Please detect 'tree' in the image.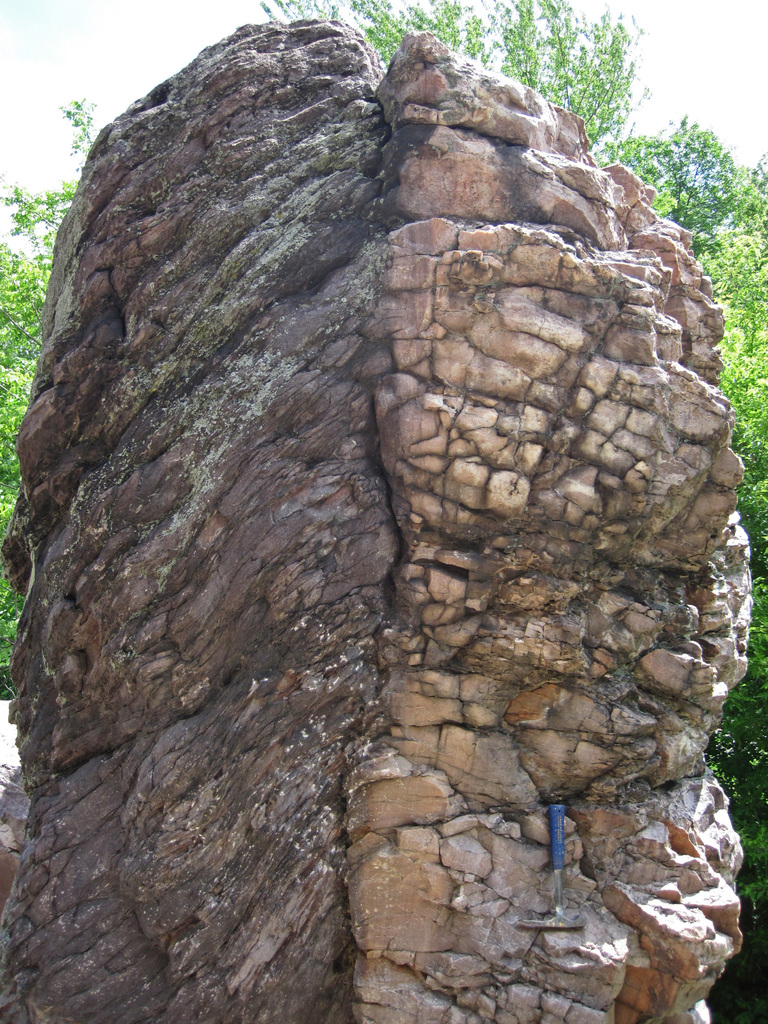
<bbox>0, 92, 104, 705</bbox>.
